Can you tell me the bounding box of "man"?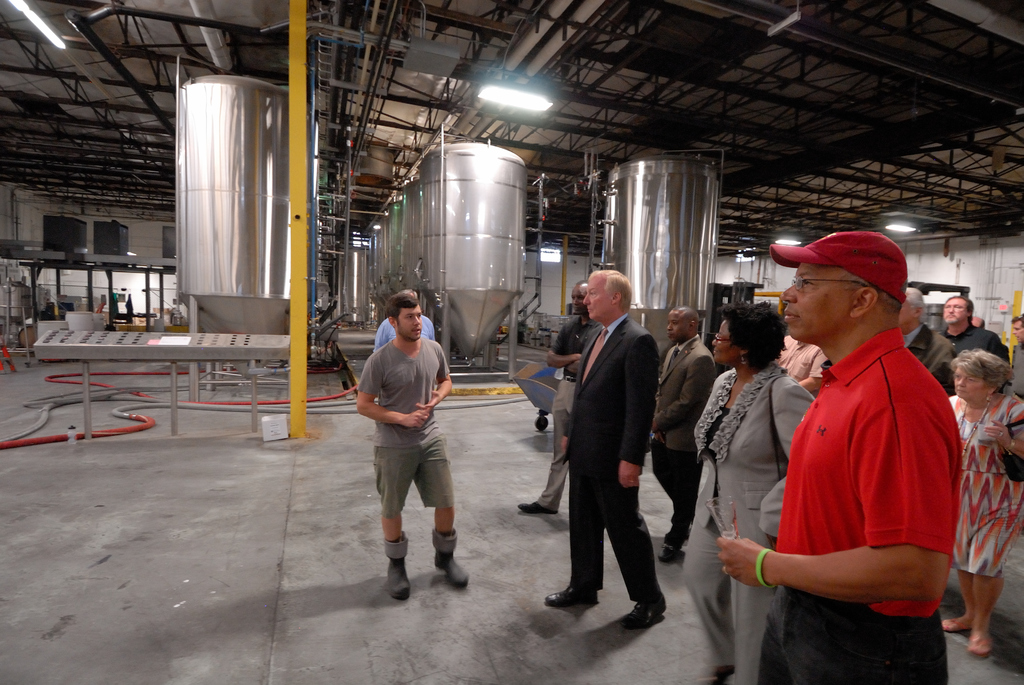
region(939, 295, 1009, 360).
